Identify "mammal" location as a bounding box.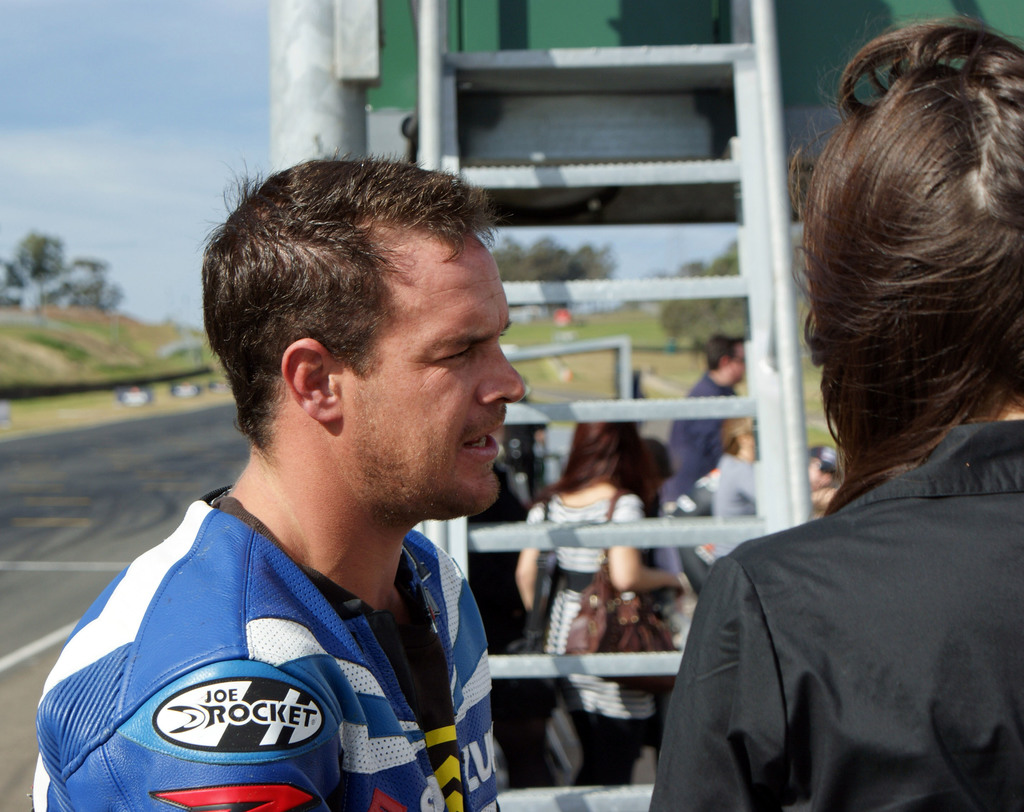
left=707, top=93, right=1023, bottom=794.
